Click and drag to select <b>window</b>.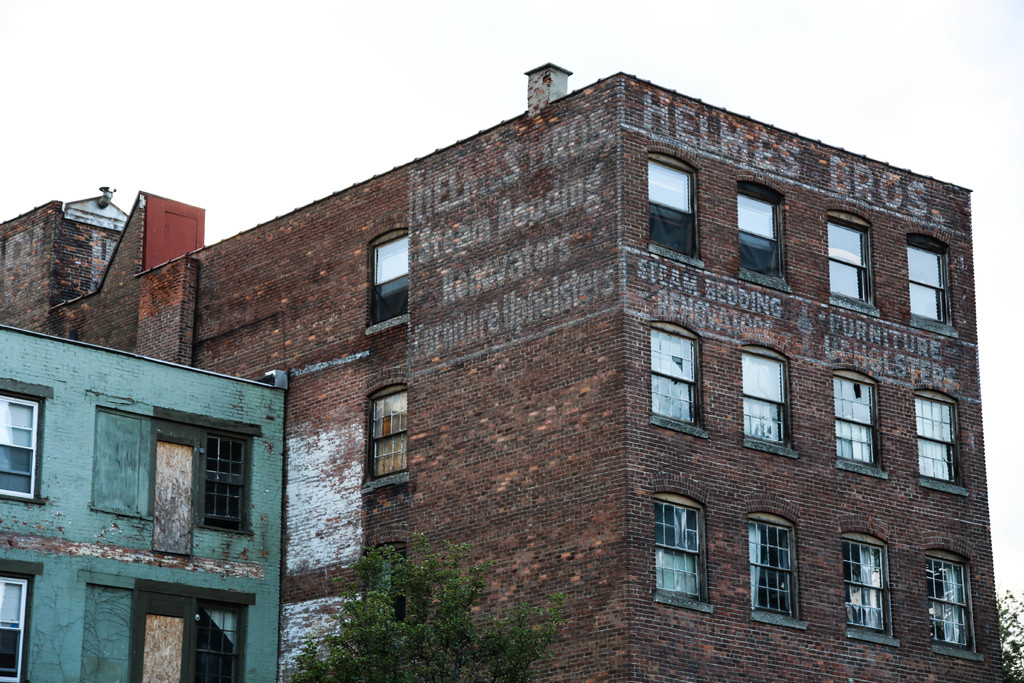
Selection: locate(927, 548, 973, 659).
